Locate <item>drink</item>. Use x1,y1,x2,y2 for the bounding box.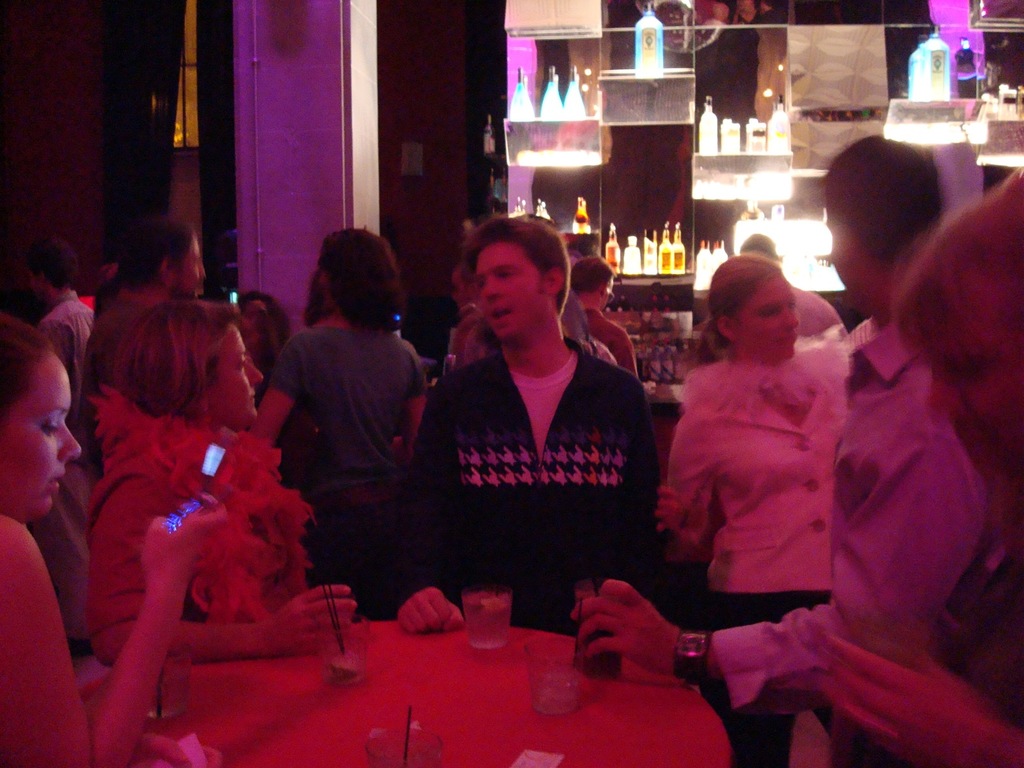
462,584,514,648.
